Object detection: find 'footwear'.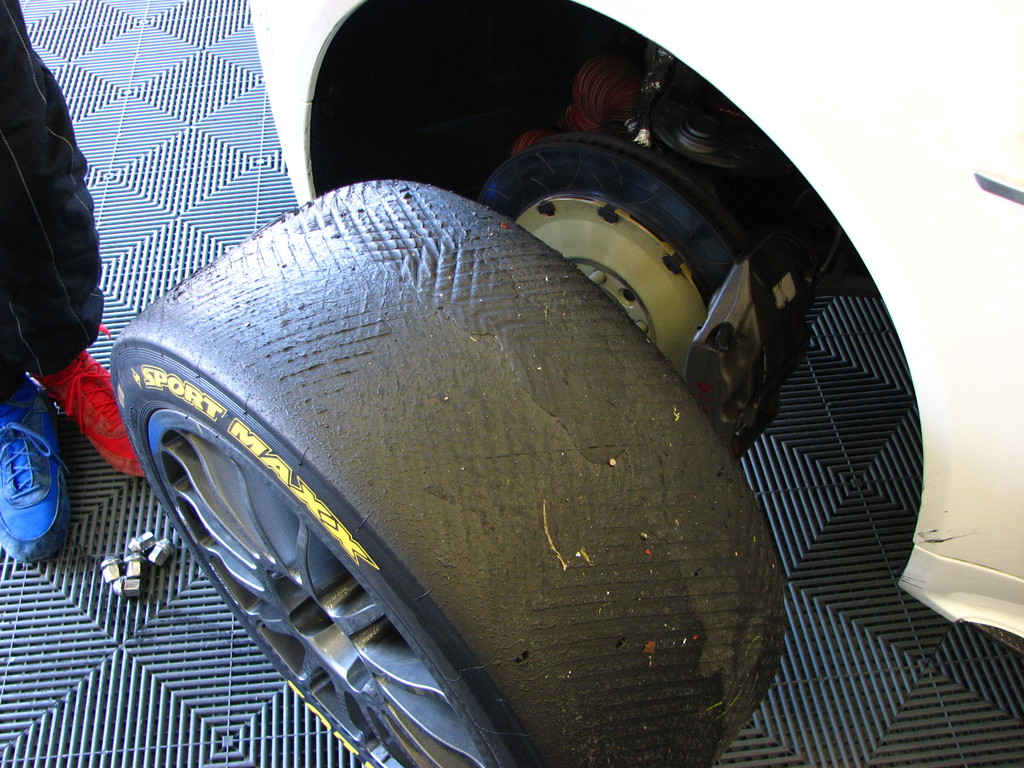
rect(0, 394, 64, 561).
